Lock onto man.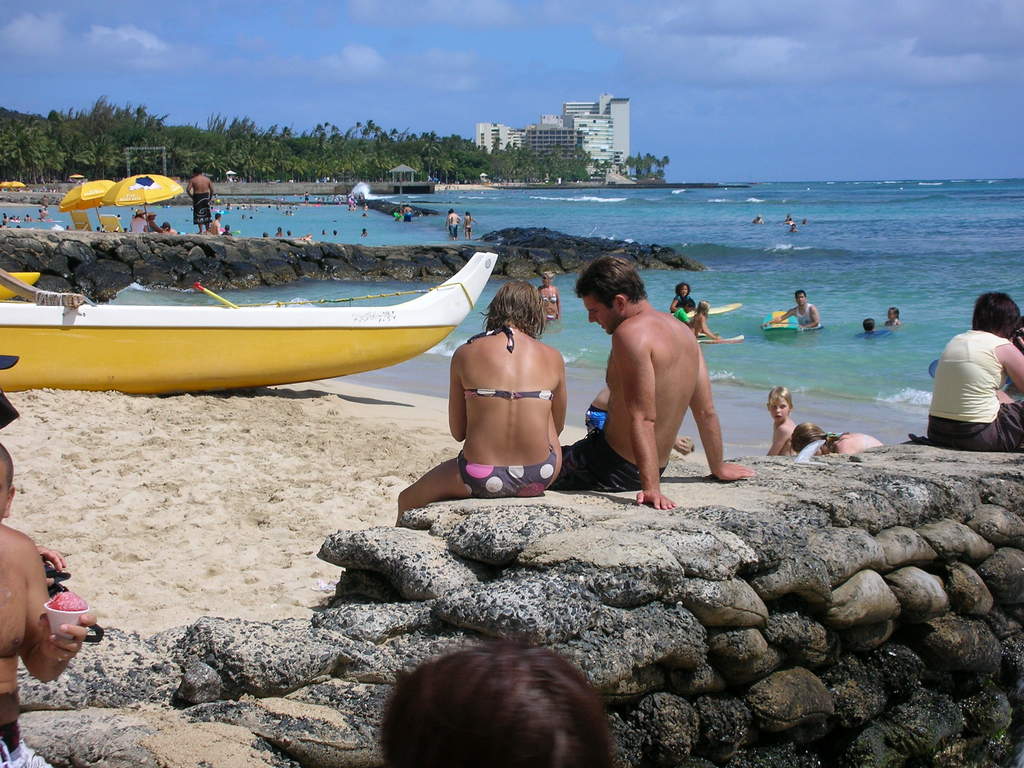
Locked: bbox=[185, 166, 218, 230].
